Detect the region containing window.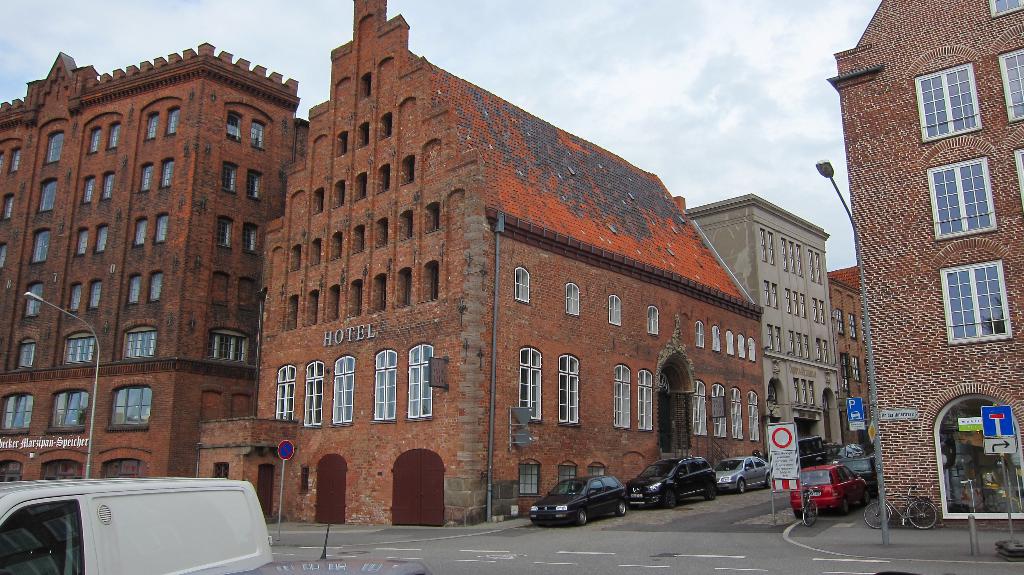
pyautogui.locateOnScreen(906, 50, 989, 150).
